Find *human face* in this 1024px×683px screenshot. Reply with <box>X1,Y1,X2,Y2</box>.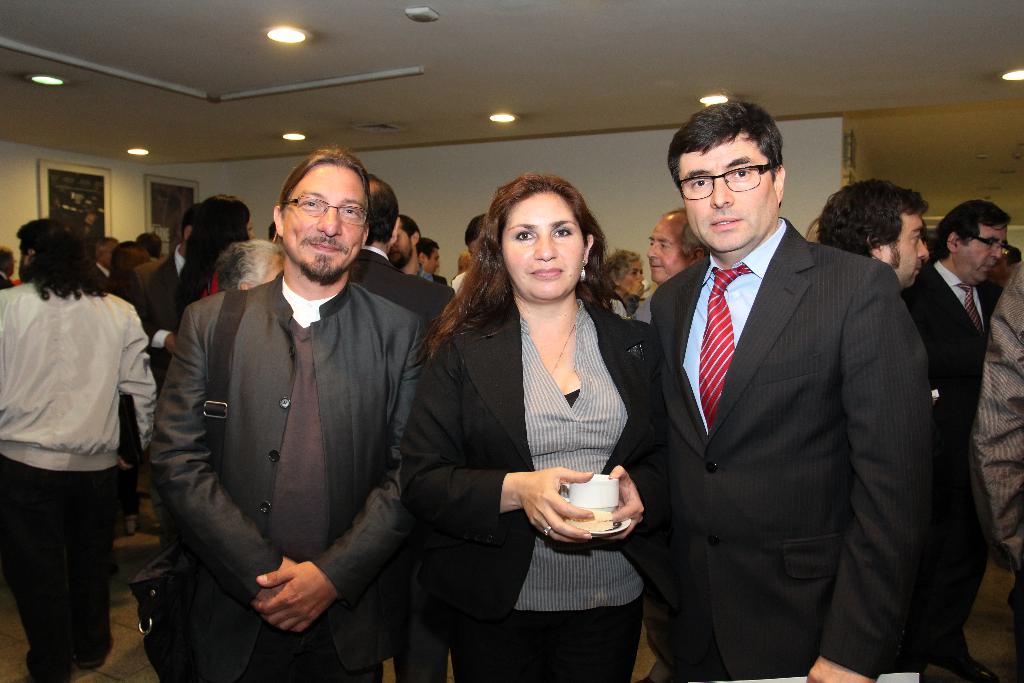
<box>676,127,768,252</box>.
